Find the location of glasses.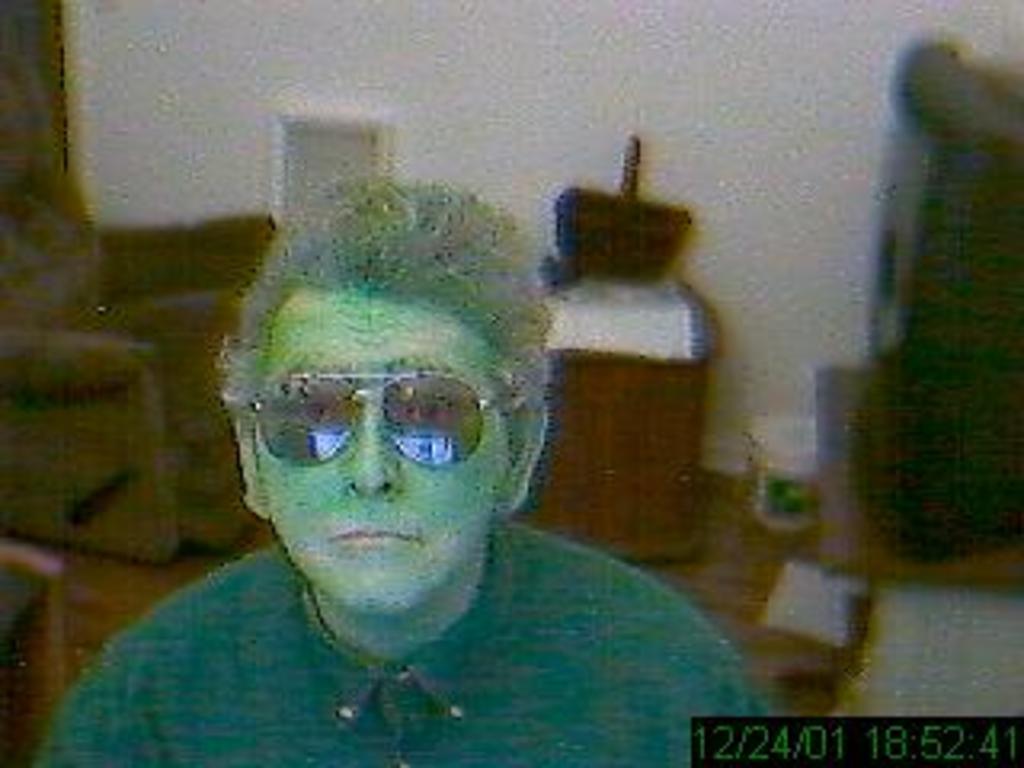
Location: region(234, 368, 518, 474).
